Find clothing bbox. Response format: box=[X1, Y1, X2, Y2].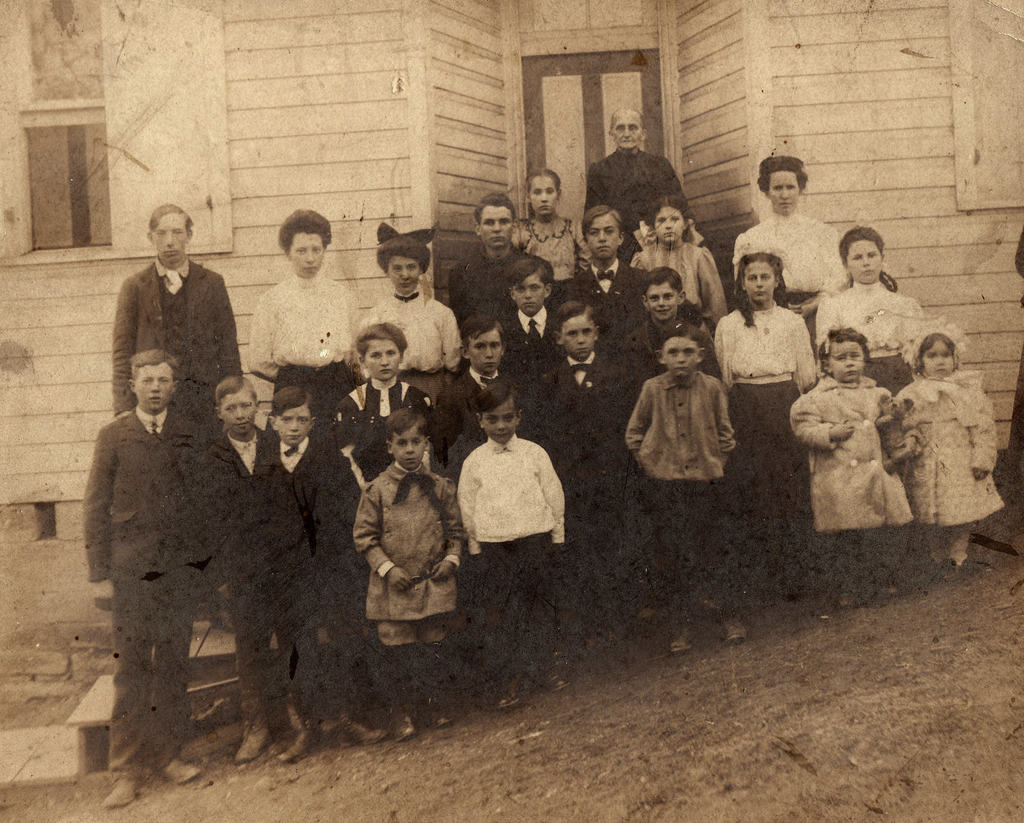
box=[630, 226, 714, 321].
